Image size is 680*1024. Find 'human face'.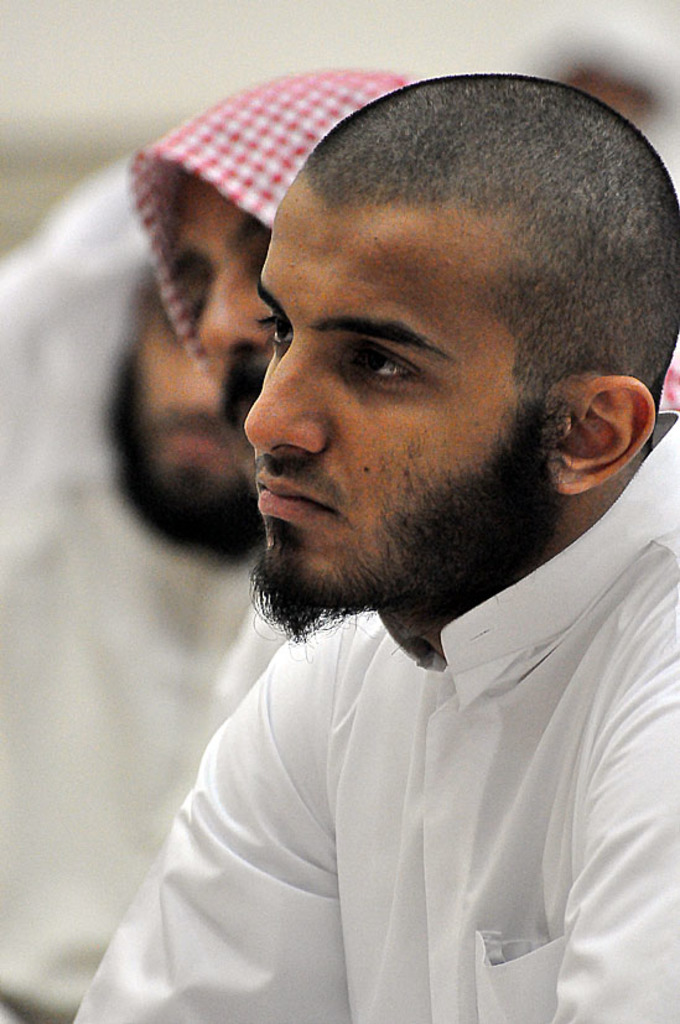
crop(234, 175, 556, 640).
